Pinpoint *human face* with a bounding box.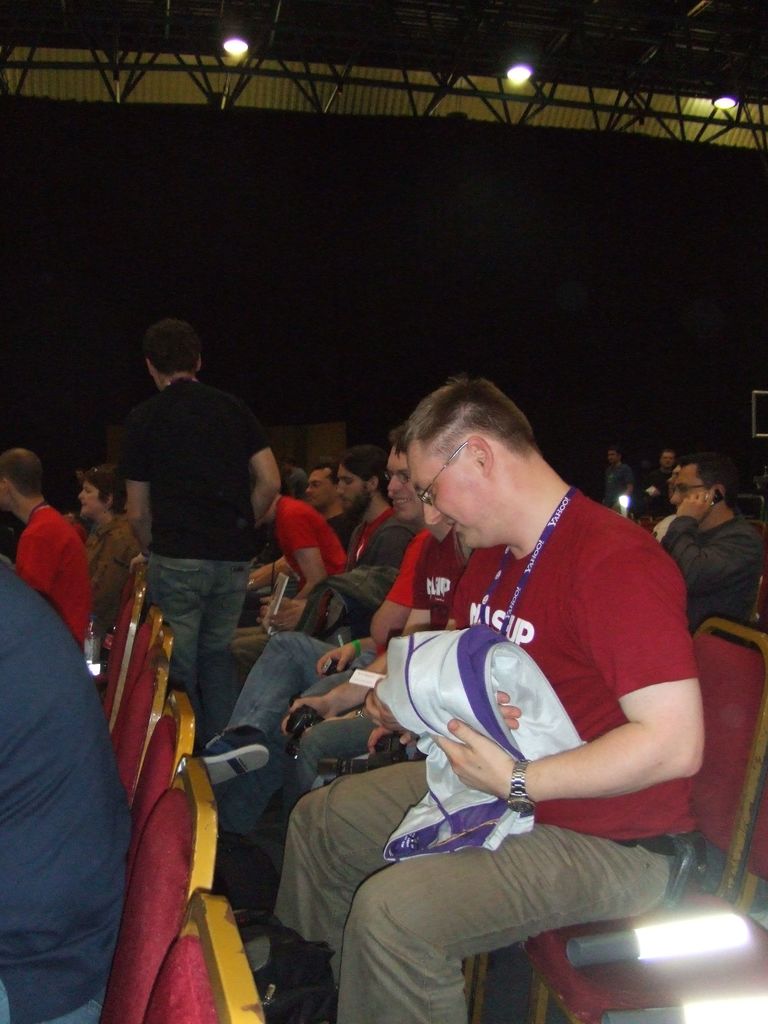
locate(305, 473, 333, 508).
